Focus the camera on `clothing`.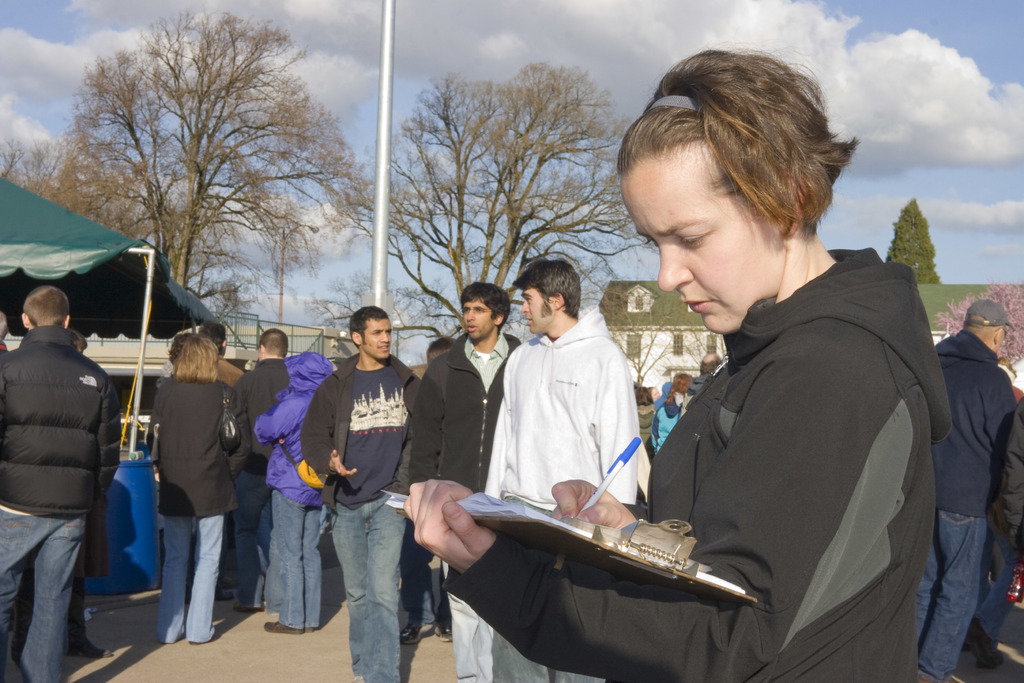
Focus region: 475,302,643,682.
